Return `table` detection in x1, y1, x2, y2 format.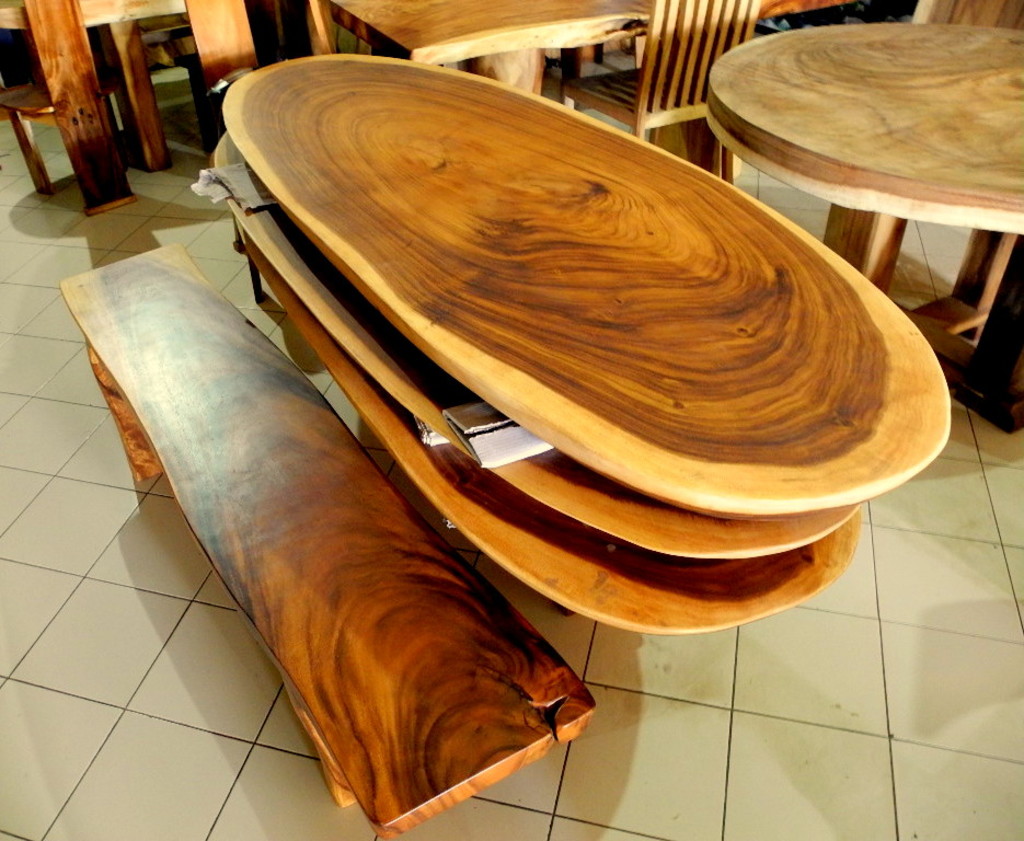
707, 22, 1023, 335.
